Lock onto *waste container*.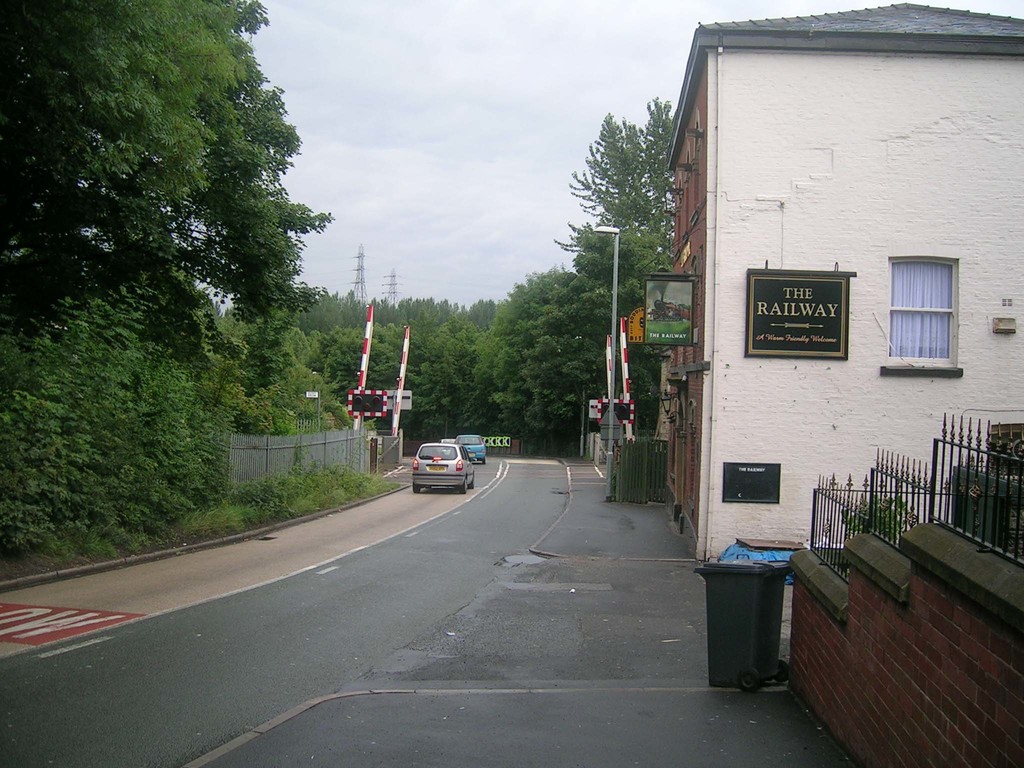
Locked: [692, 561, 790, 692].
